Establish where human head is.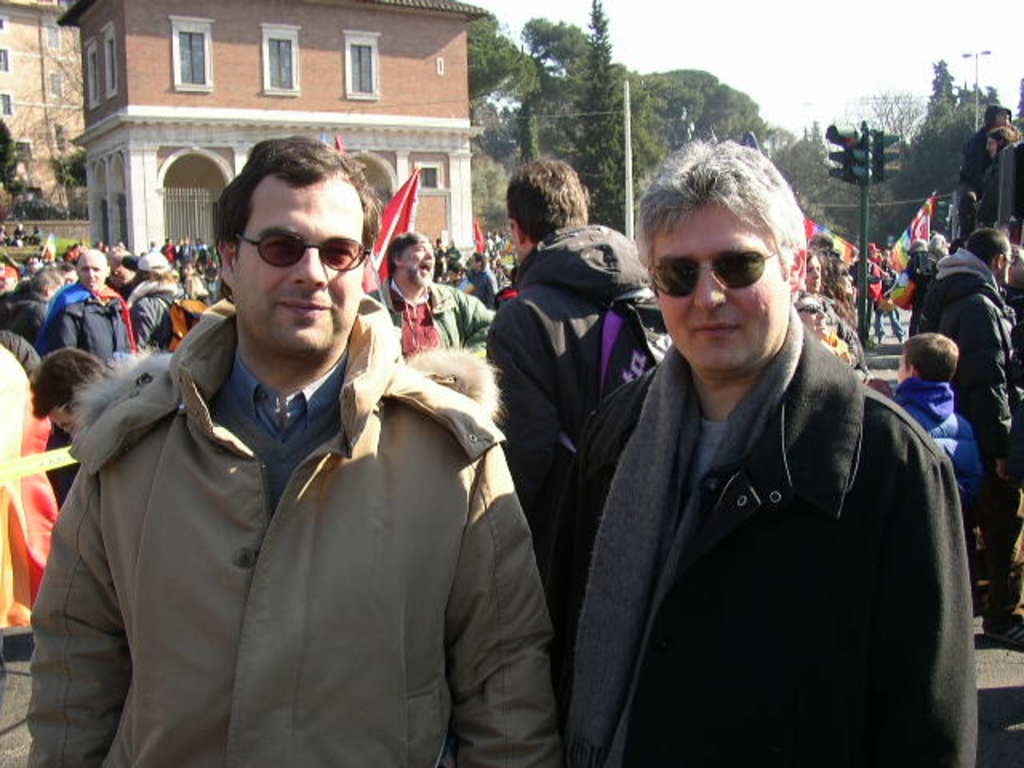
Established at [966,227,1013,282].
